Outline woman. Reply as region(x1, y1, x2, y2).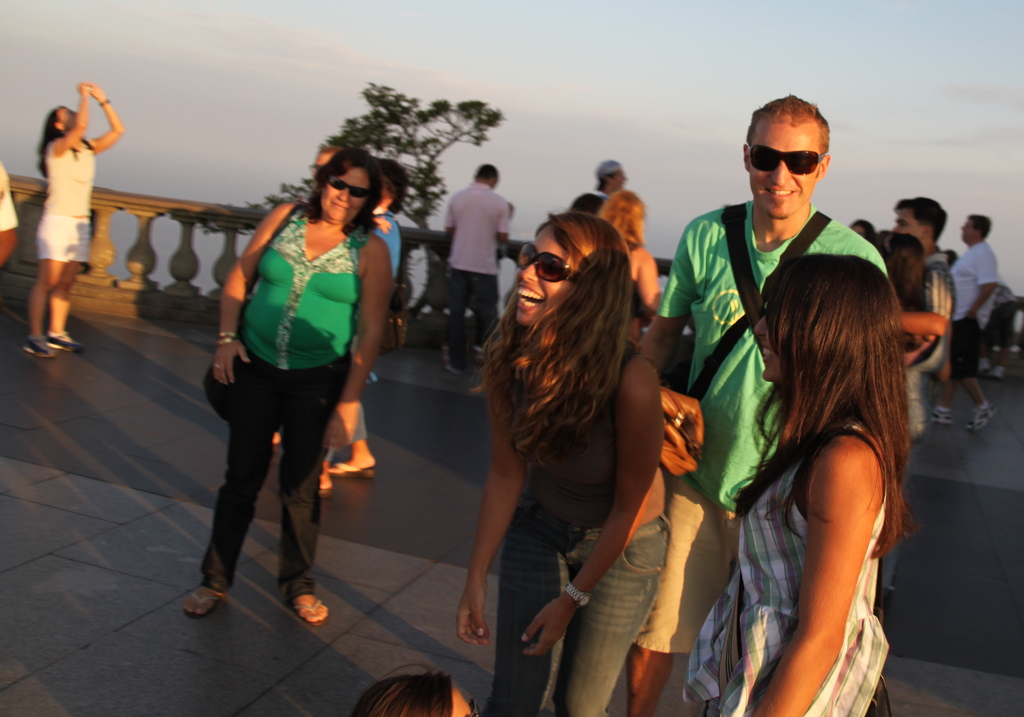
region(182, 151, 394, 625).
